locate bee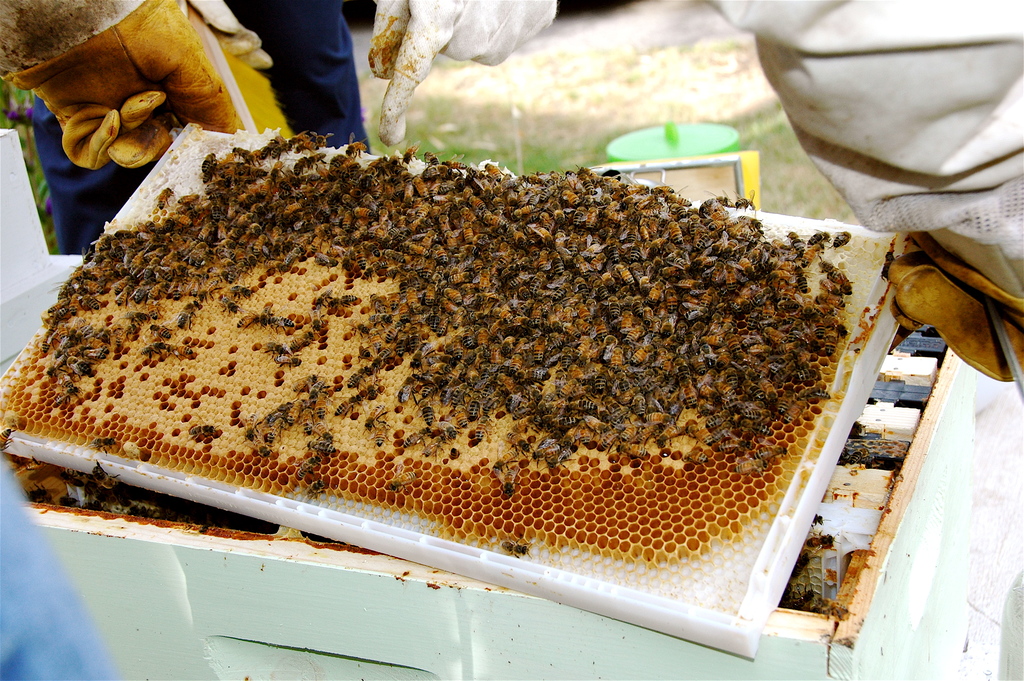
545,449,569,475
